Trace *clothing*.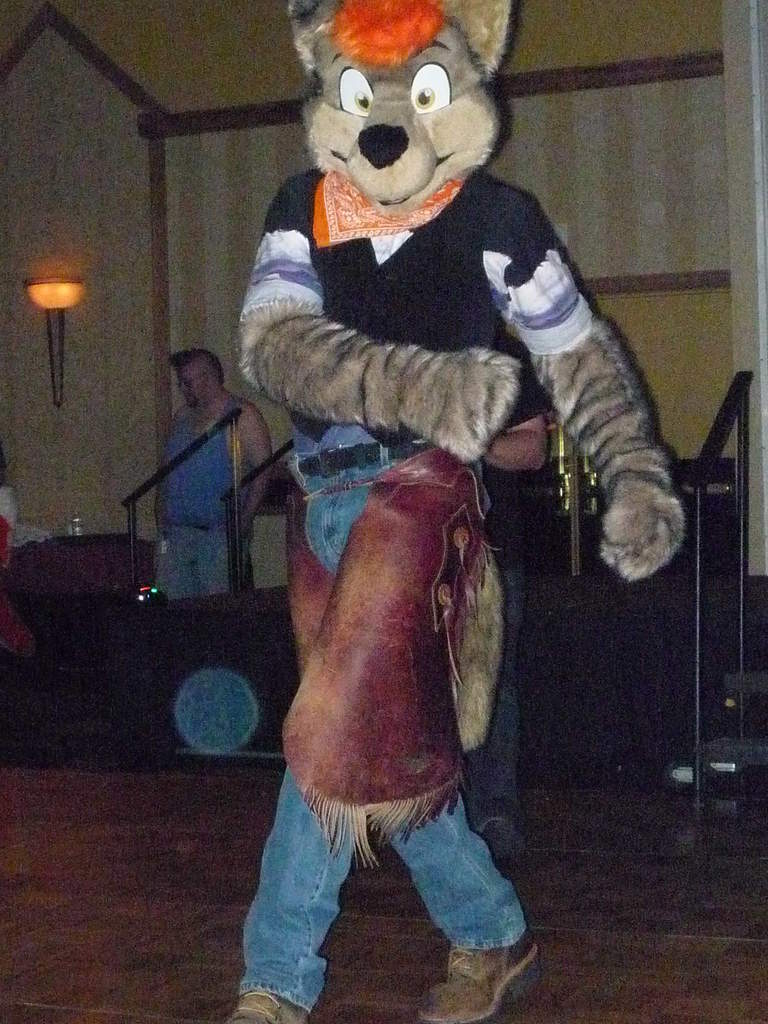
Traced to <bbox>458, 481, 539, 804</bbox>.
